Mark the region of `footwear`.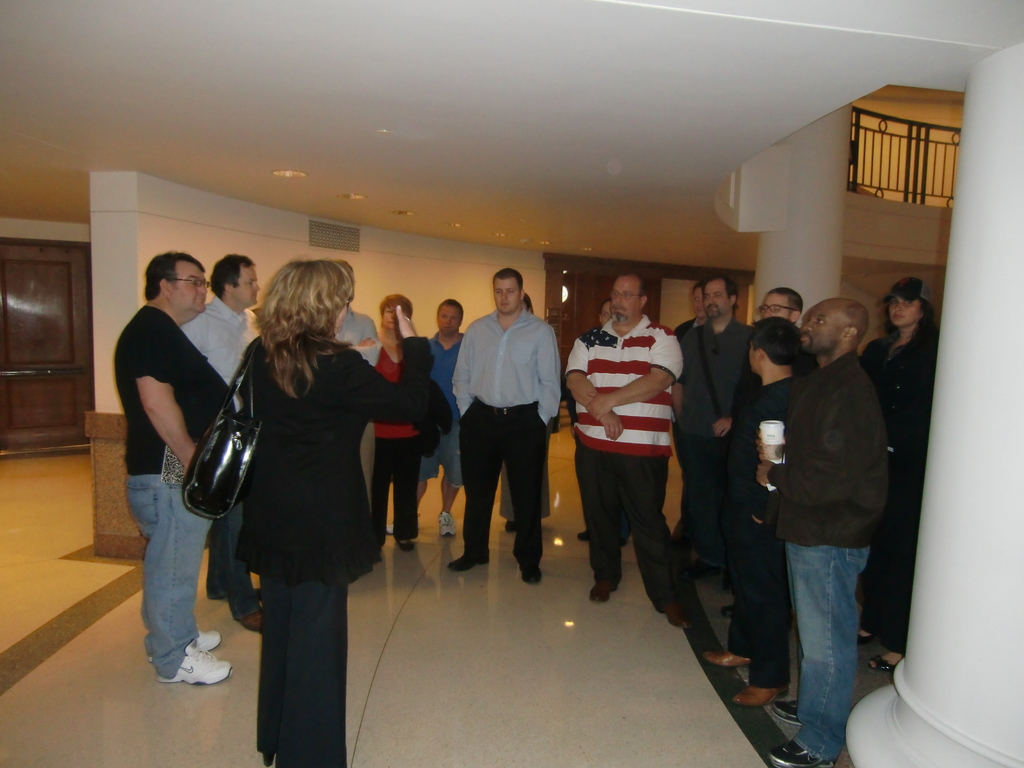
Region: crop(448, 550, 492, 572).
